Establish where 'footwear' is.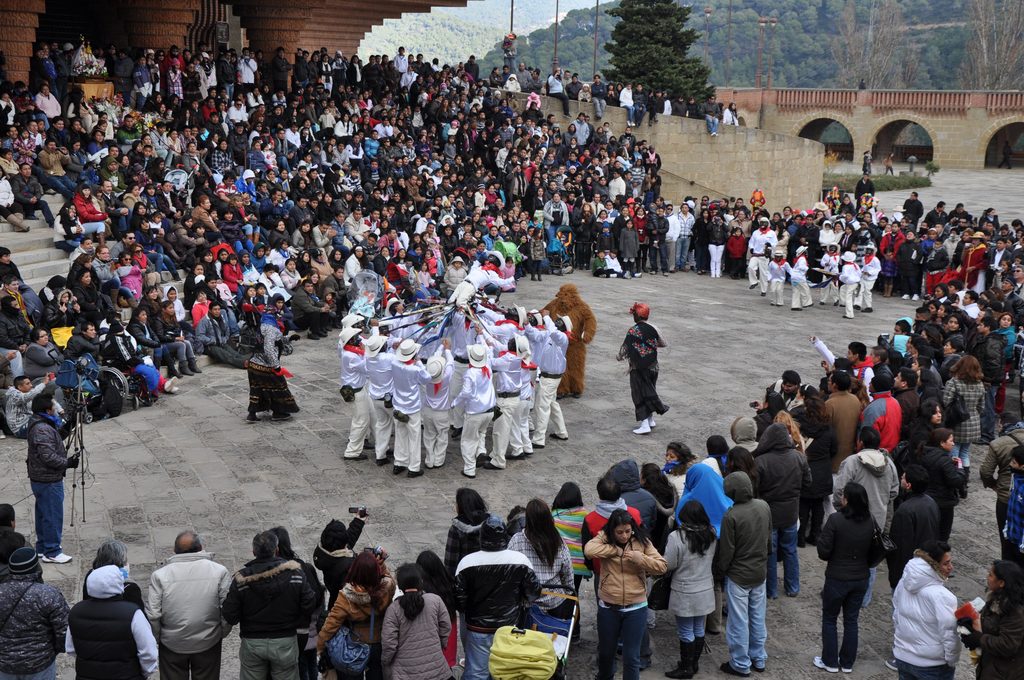
Established at 863, 305, 876, 312.
